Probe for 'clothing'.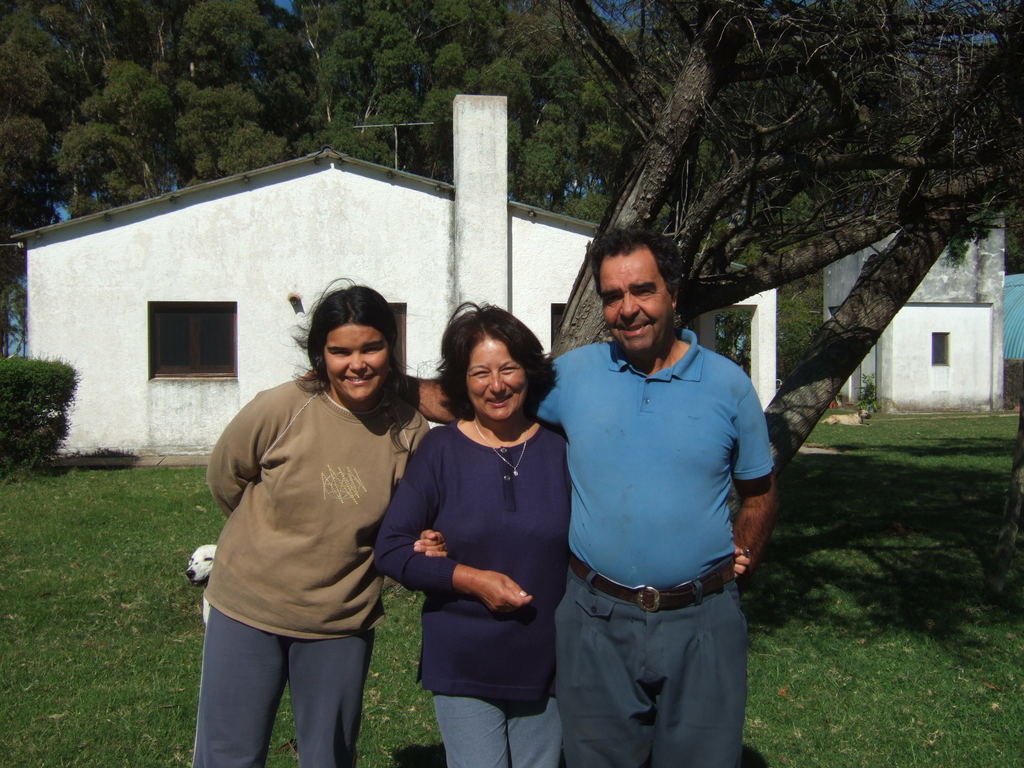
Probe result: locate(371, 420, 575, 767).
